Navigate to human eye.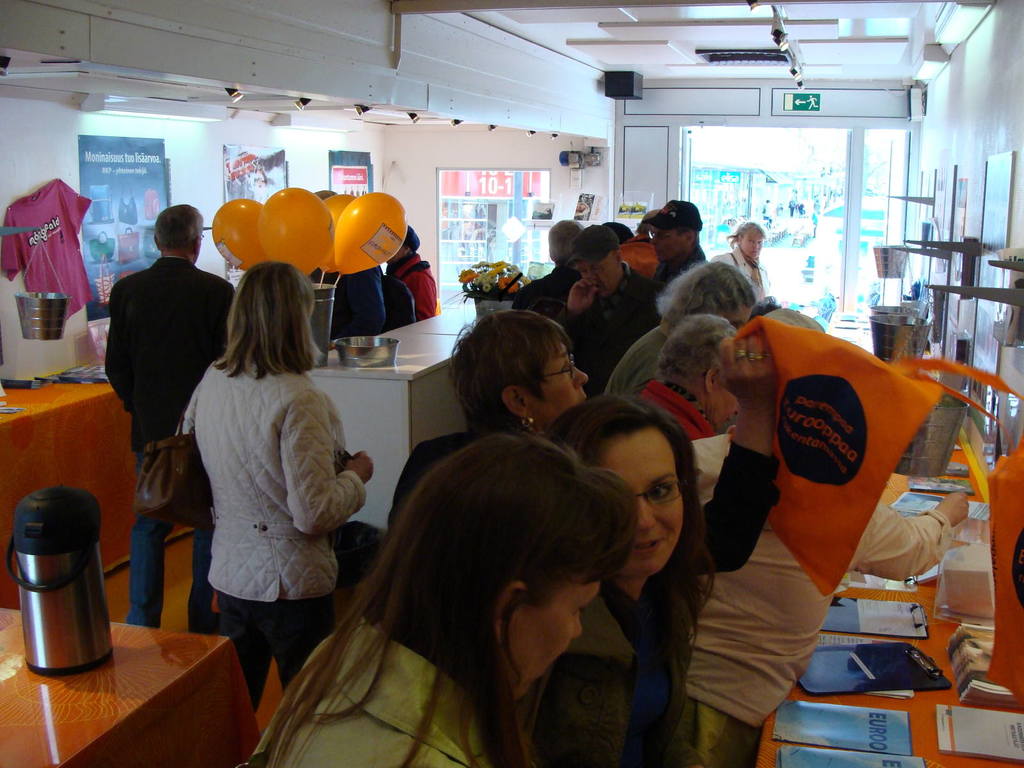
Navigation target: bbox=(578, 268, 584, 275).
